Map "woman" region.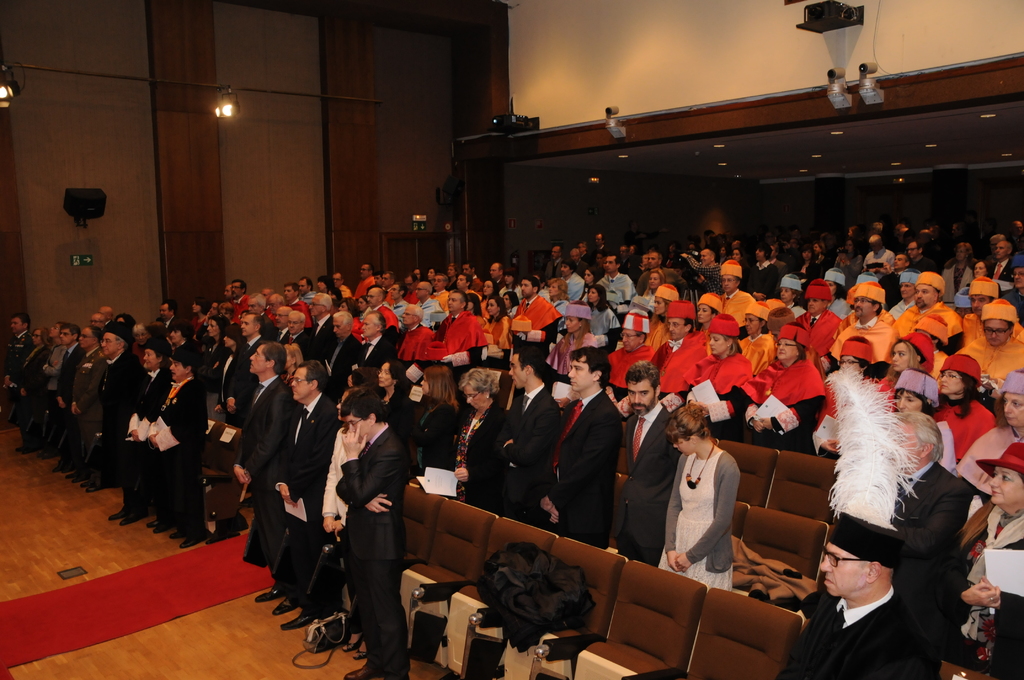
Mapped to bbox=[956, 365, 1023, 496].
